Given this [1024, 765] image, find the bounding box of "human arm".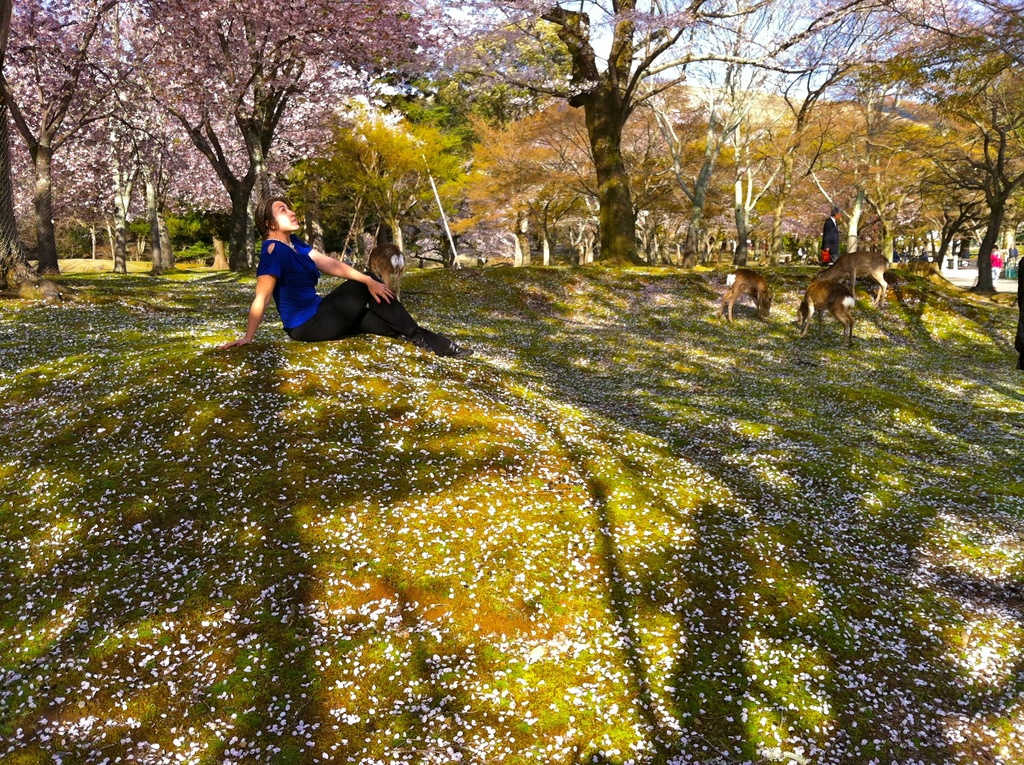
Rect(820, 218, 833, 254).
